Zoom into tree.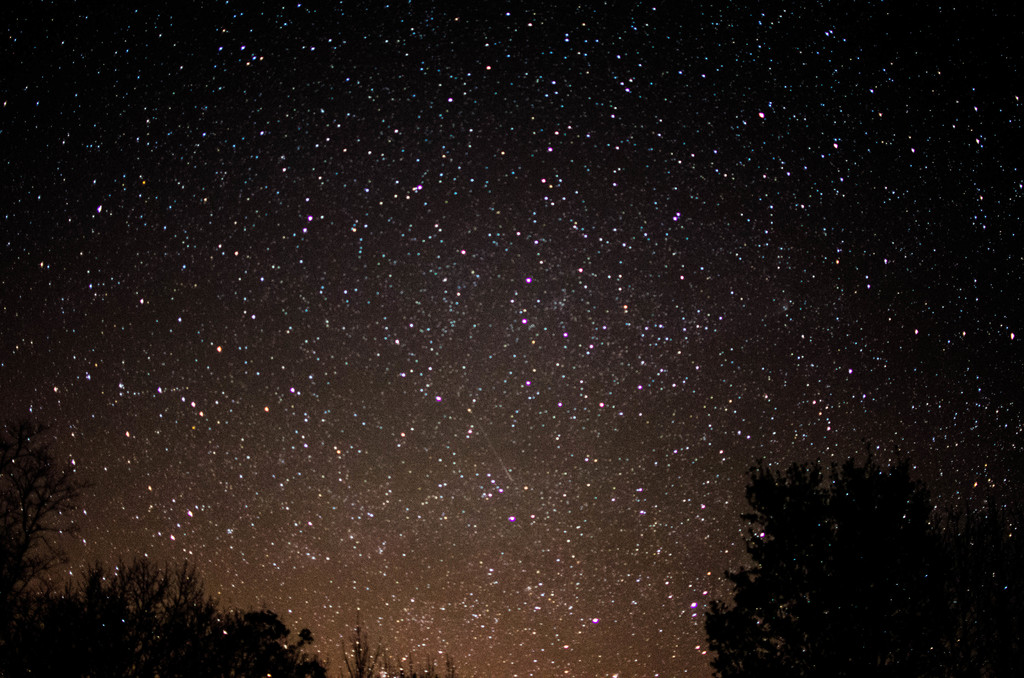
Zoom target: <bbox>0, 559, 317, 677</bbox>.
